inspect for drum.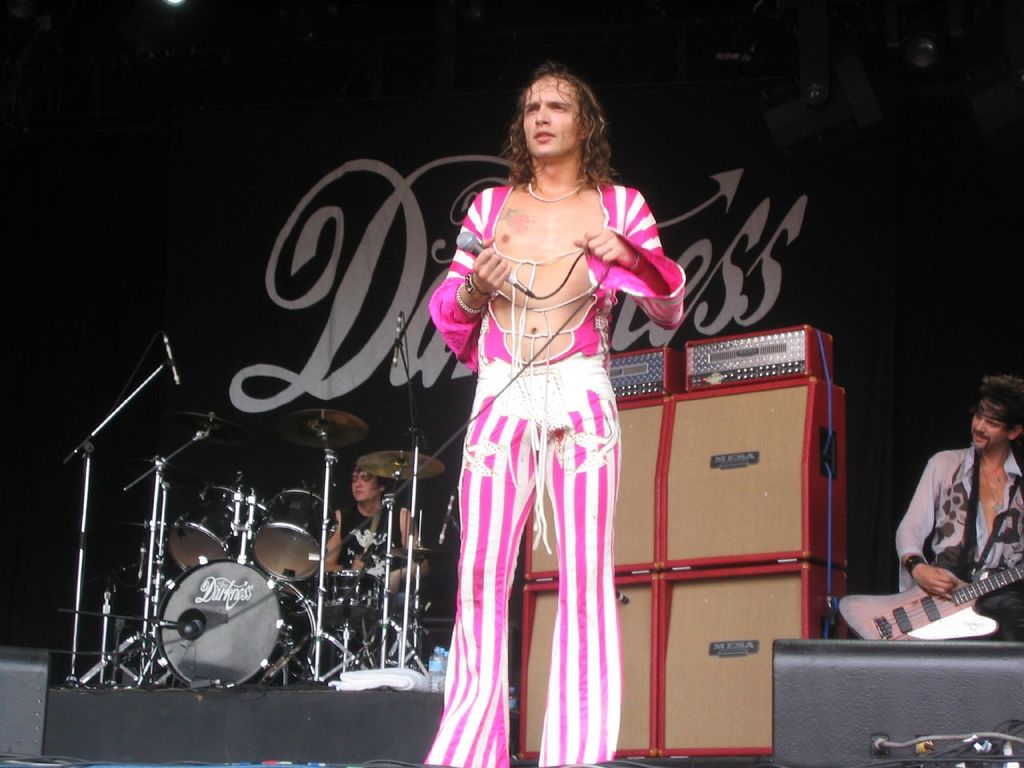
Inspection: 250/485/337/579.
